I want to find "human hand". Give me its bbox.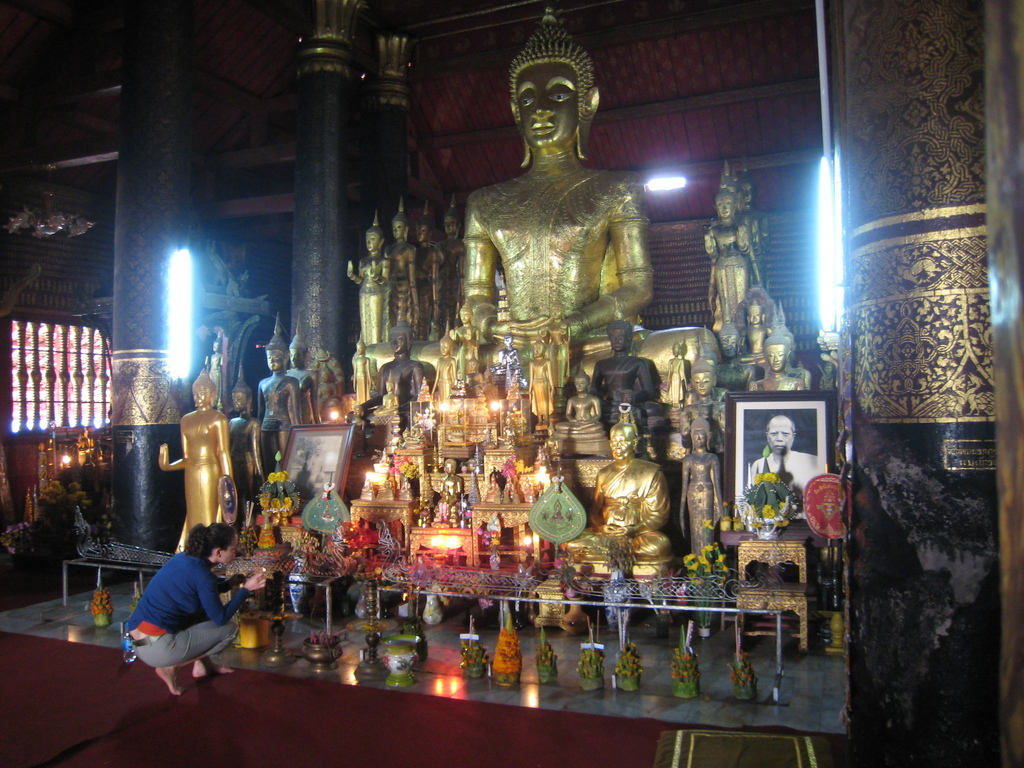
rect(244, 572, 267, 593).
